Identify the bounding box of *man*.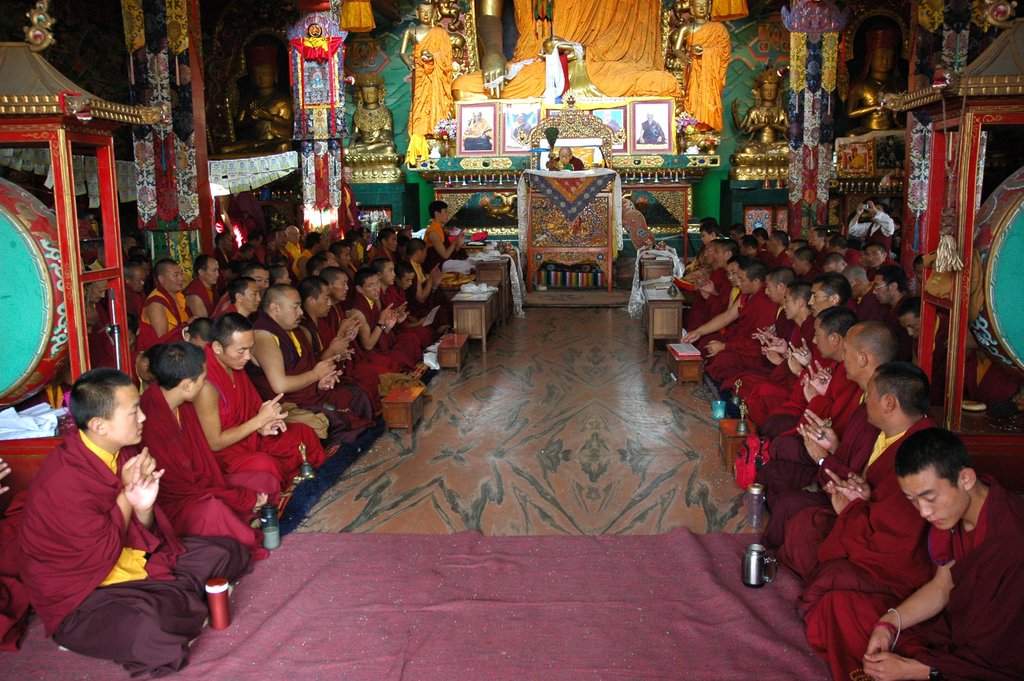
[505, 110, 531, 147].
